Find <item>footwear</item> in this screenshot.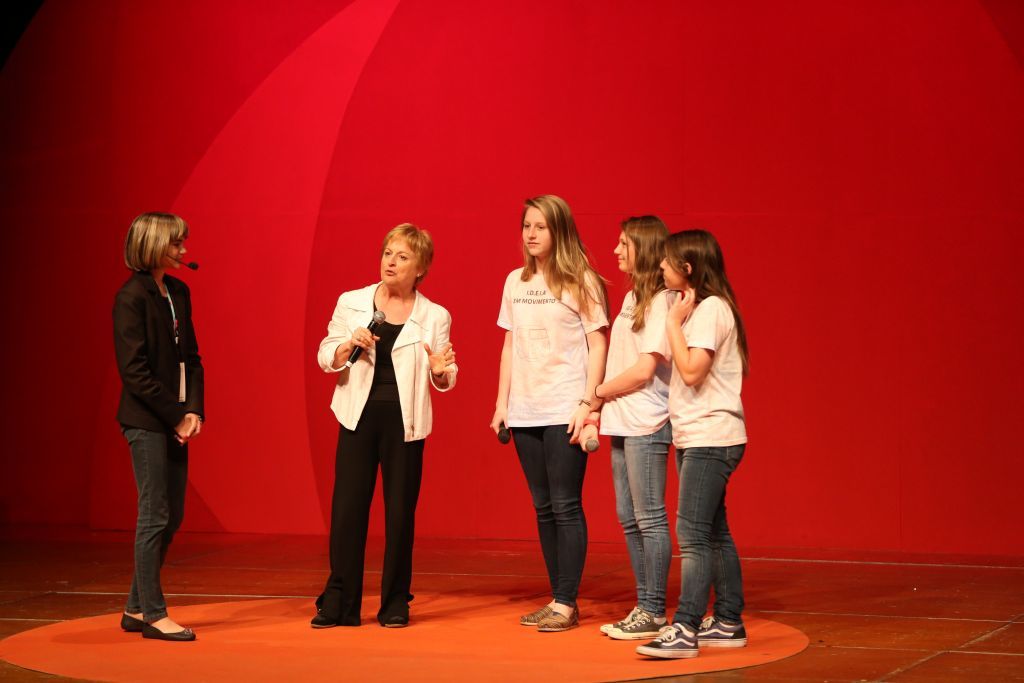
The bounding box for <item>footwear</item> is crop(383, 609, 411, 625).
